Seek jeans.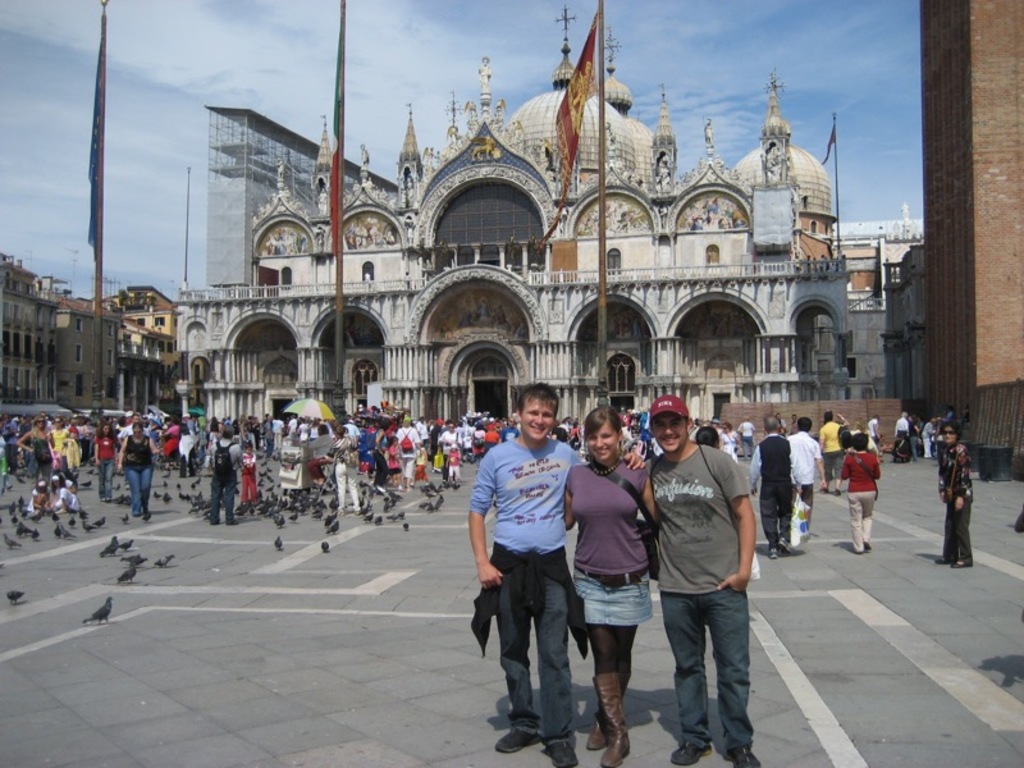
[97,461,114,502].
